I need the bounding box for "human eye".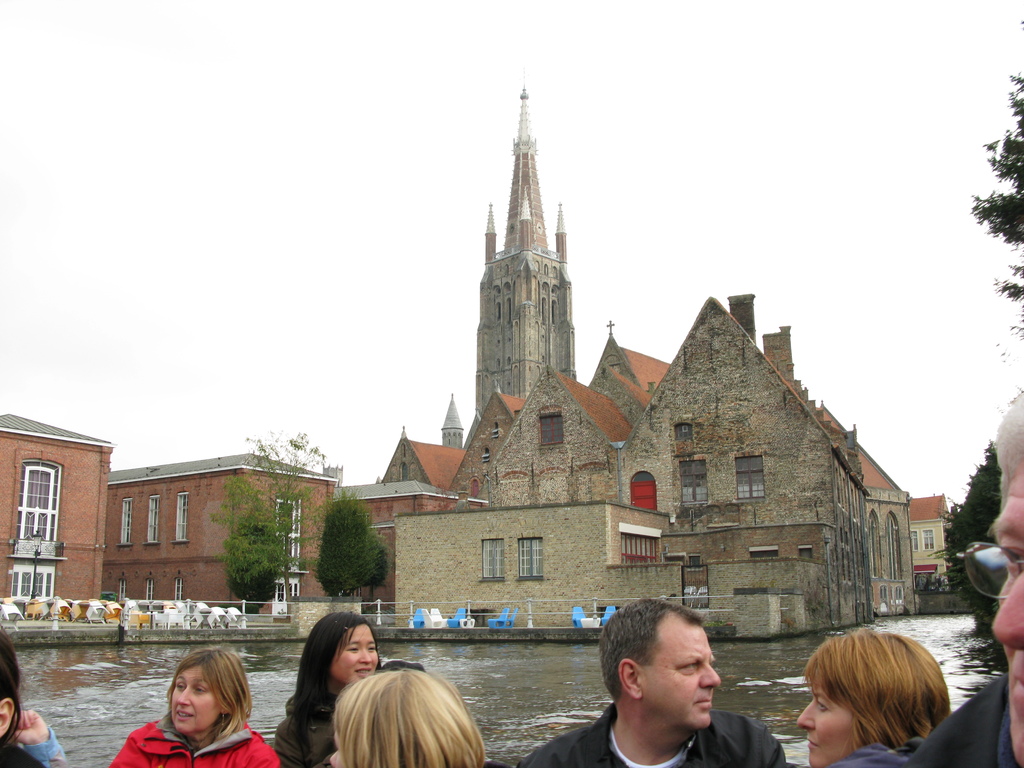
Here it is: [x1=344, y1=644, x2=360, y2=656].
